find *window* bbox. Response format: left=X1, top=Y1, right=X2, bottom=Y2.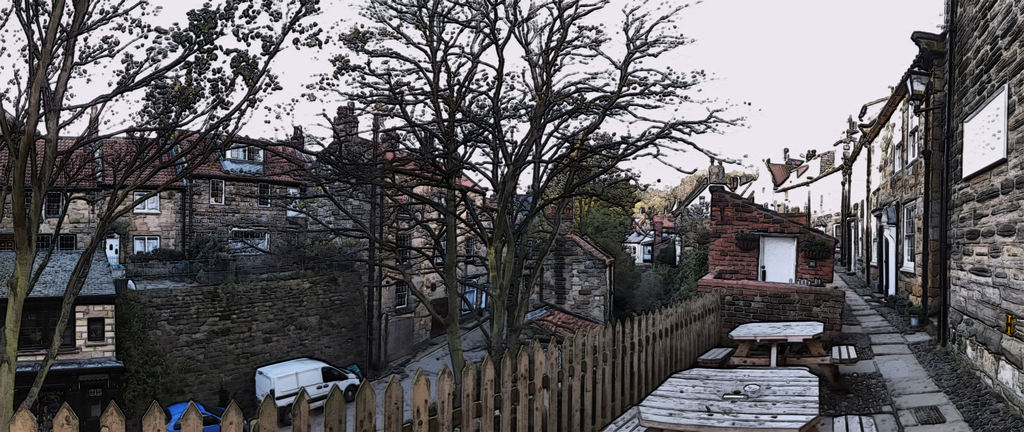
left=131, top=192, right=162, bottom=212.
